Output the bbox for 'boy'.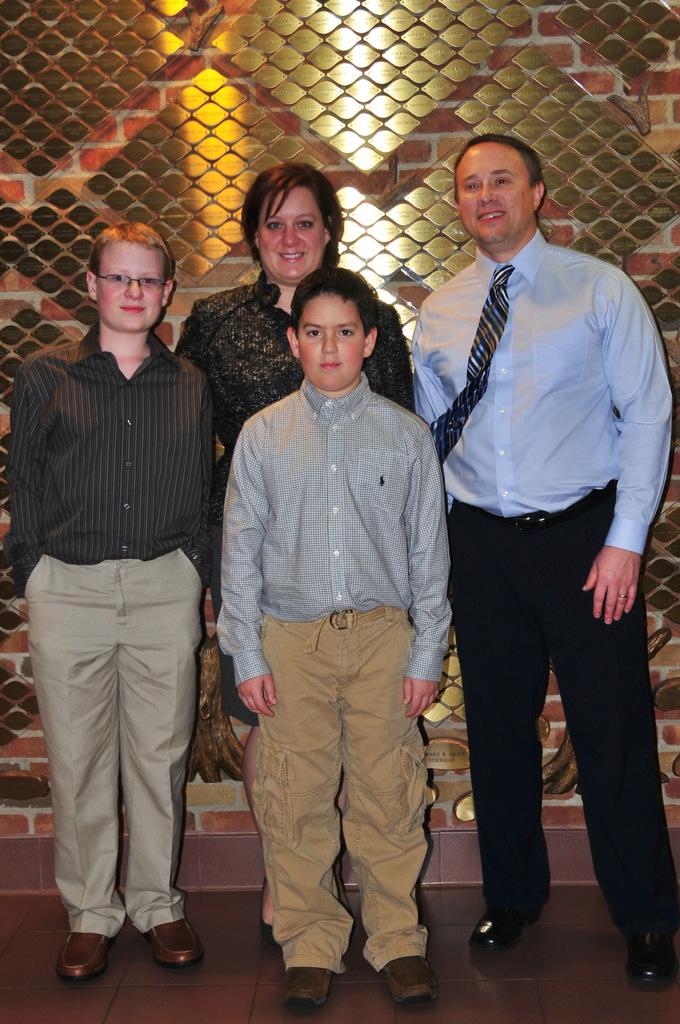
locate(216, 264, 451, 1009).
